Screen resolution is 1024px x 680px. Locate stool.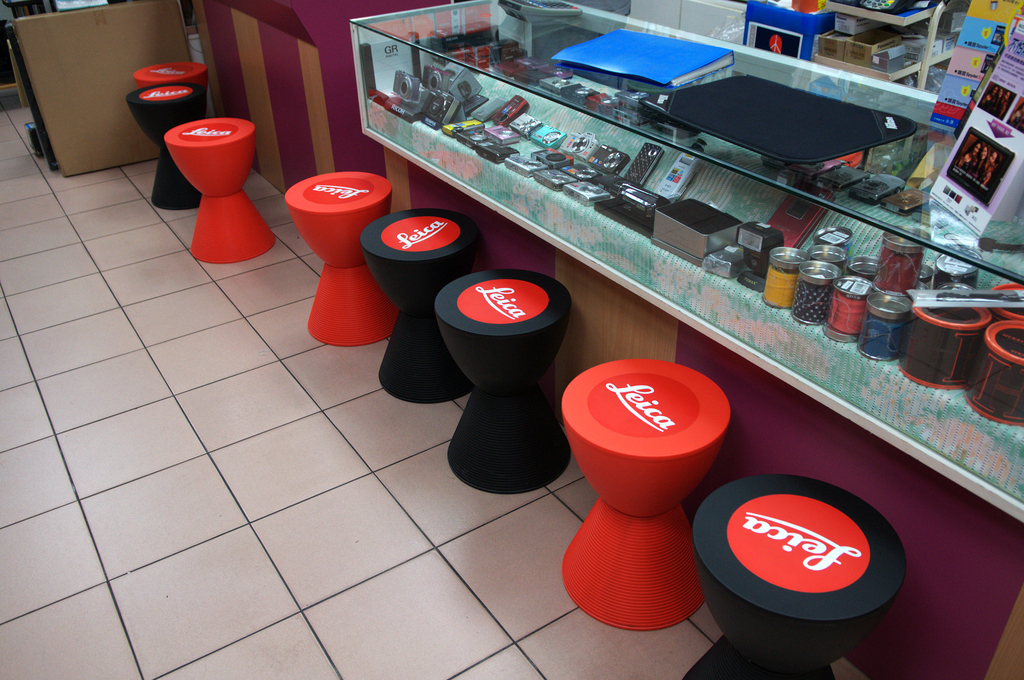
x1=678, y1=476, x2=908, y2=679.
